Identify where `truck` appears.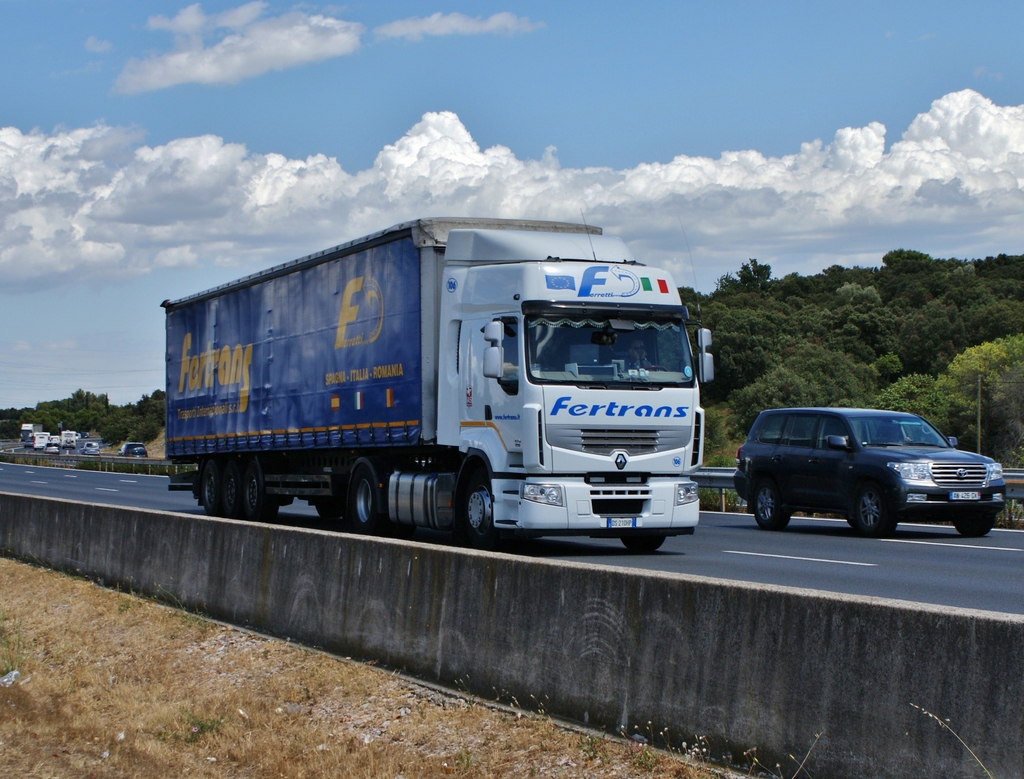
Appears at (left=141, top=235, right=616, bottom=547).
